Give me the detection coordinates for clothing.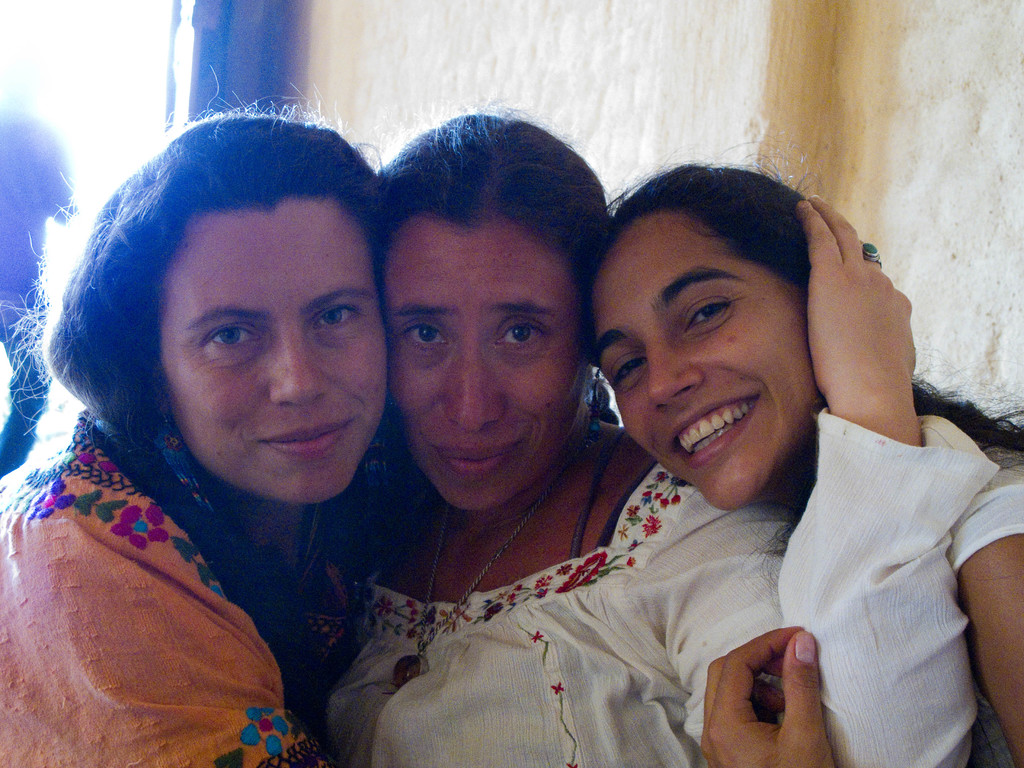
[left=293, top=408, right=997, bottom=767].
